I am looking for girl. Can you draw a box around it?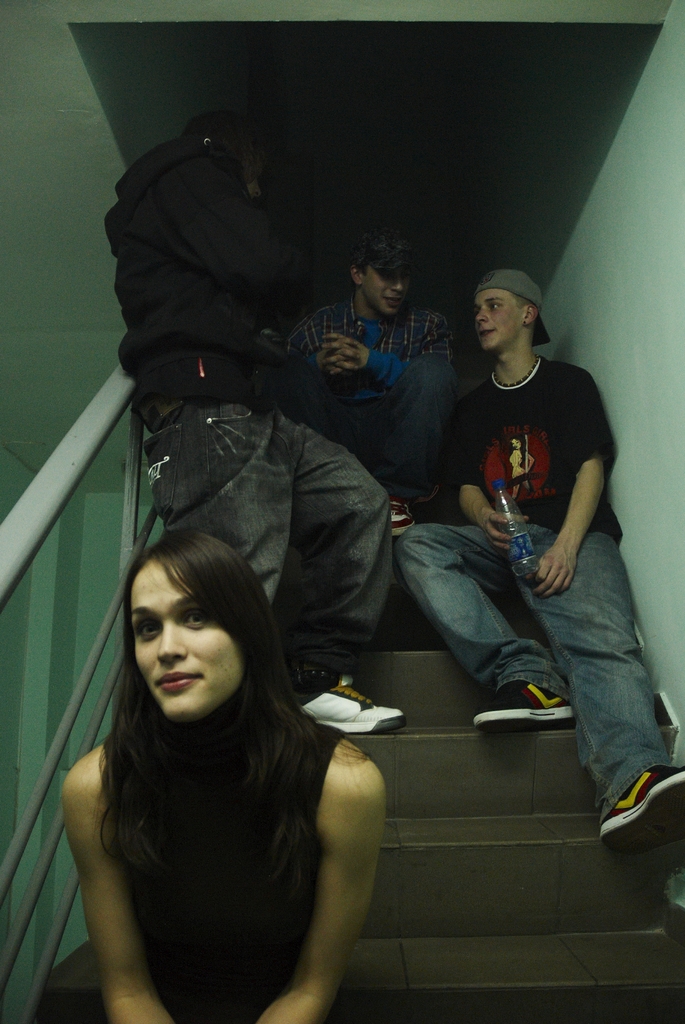
Sure, the bounding box is left=58, top=531, right=389, bottom=1023.
